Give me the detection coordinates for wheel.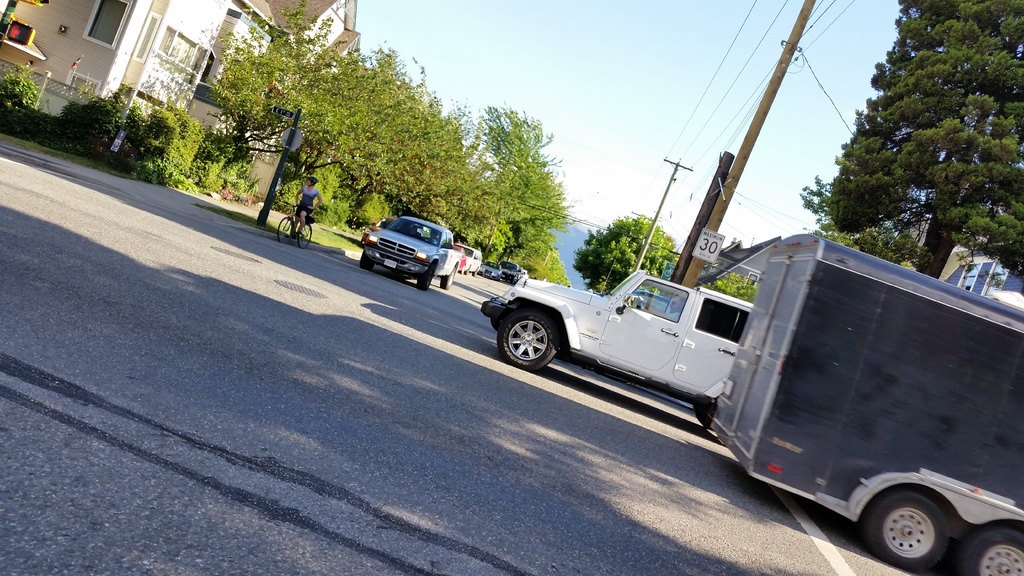
442/262/454/289.
